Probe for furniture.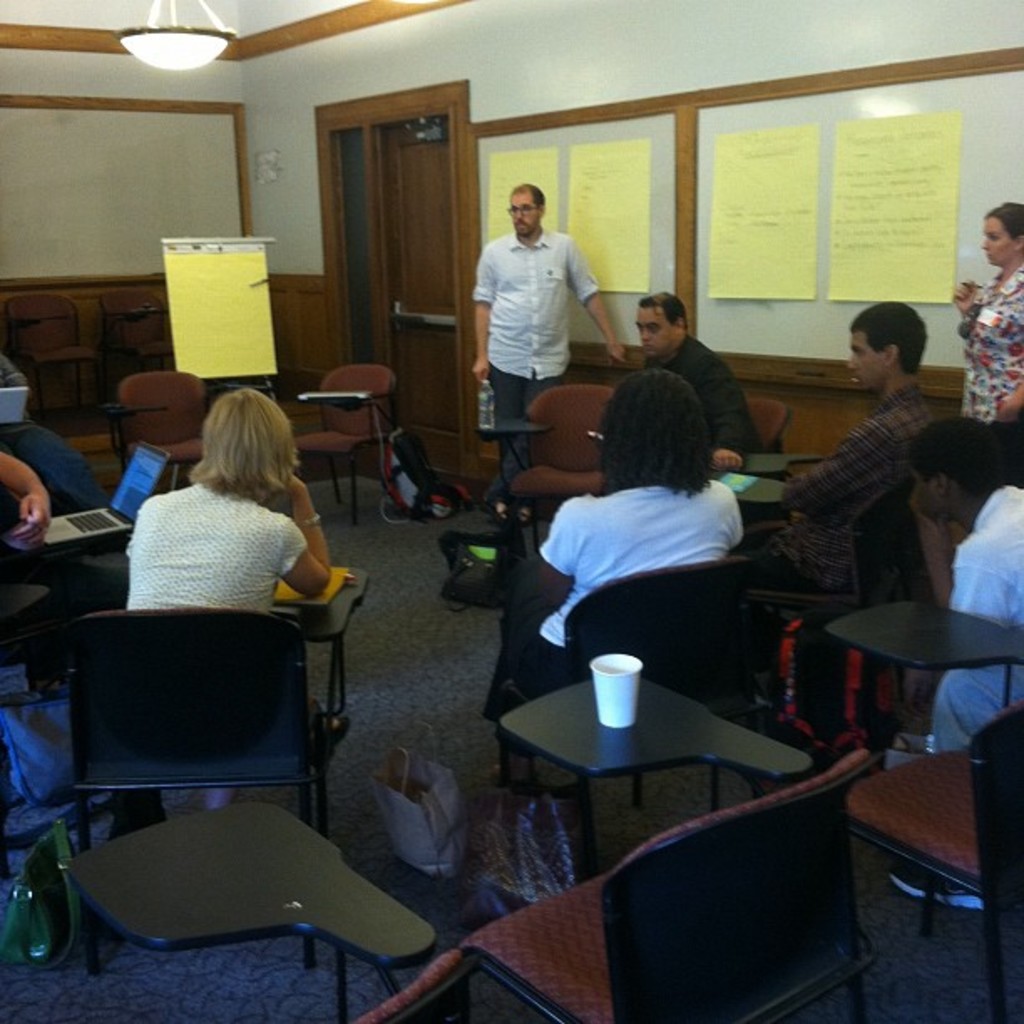
Probe result: [x1=0, y1=509, x2=154, y2=805].
